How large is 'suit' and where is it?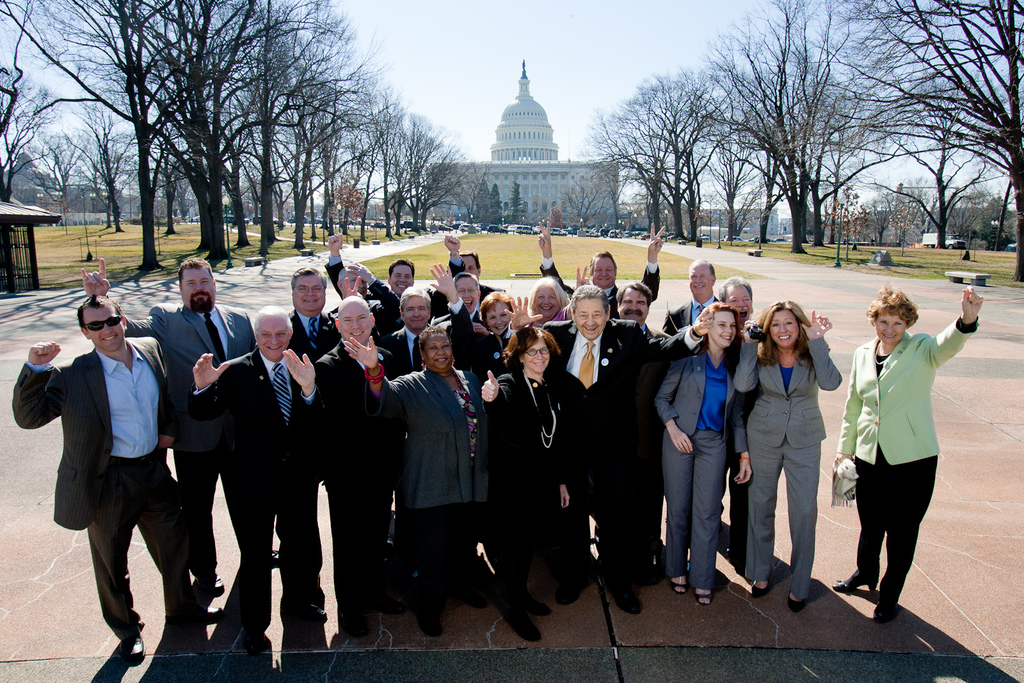
Bounding box: <bbox>662, 298, 717, 339</bbox>.
